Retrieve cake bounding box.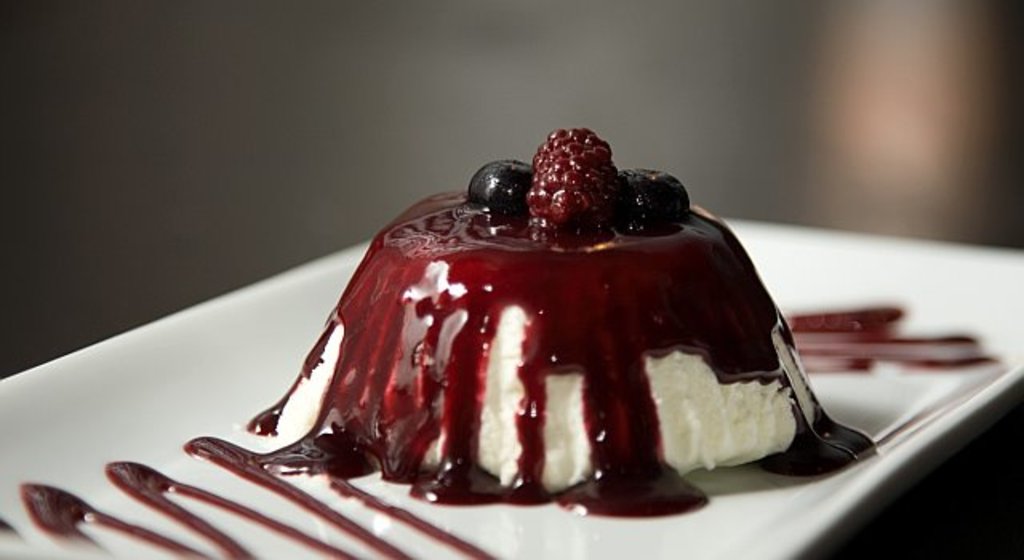
Bounding box: 282 126 827 494.
